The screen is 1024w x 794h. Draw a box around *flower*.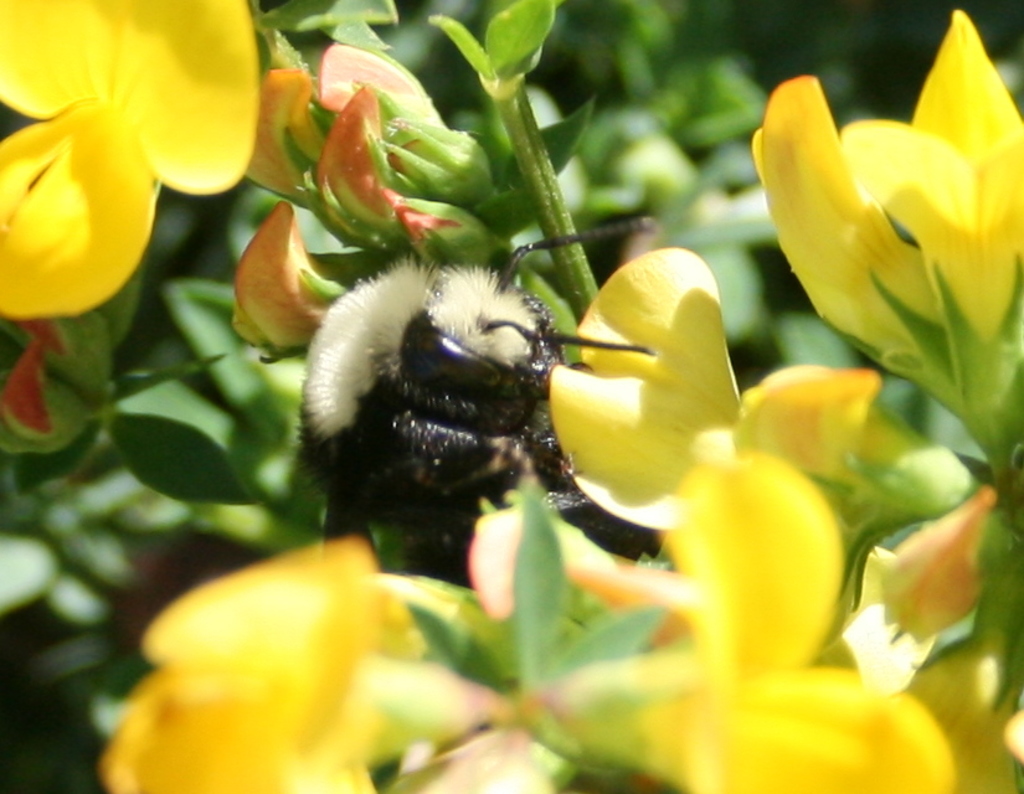
detection(93, 531, 521, 793).
